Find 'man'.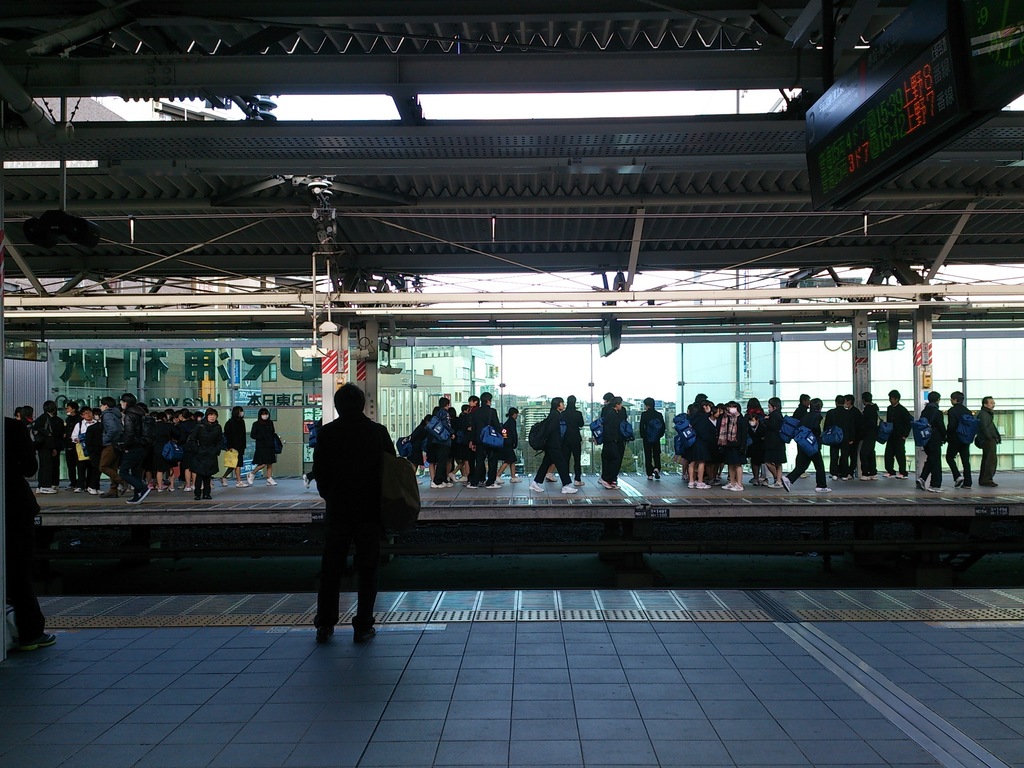
region(71, 407, 100, 496).
